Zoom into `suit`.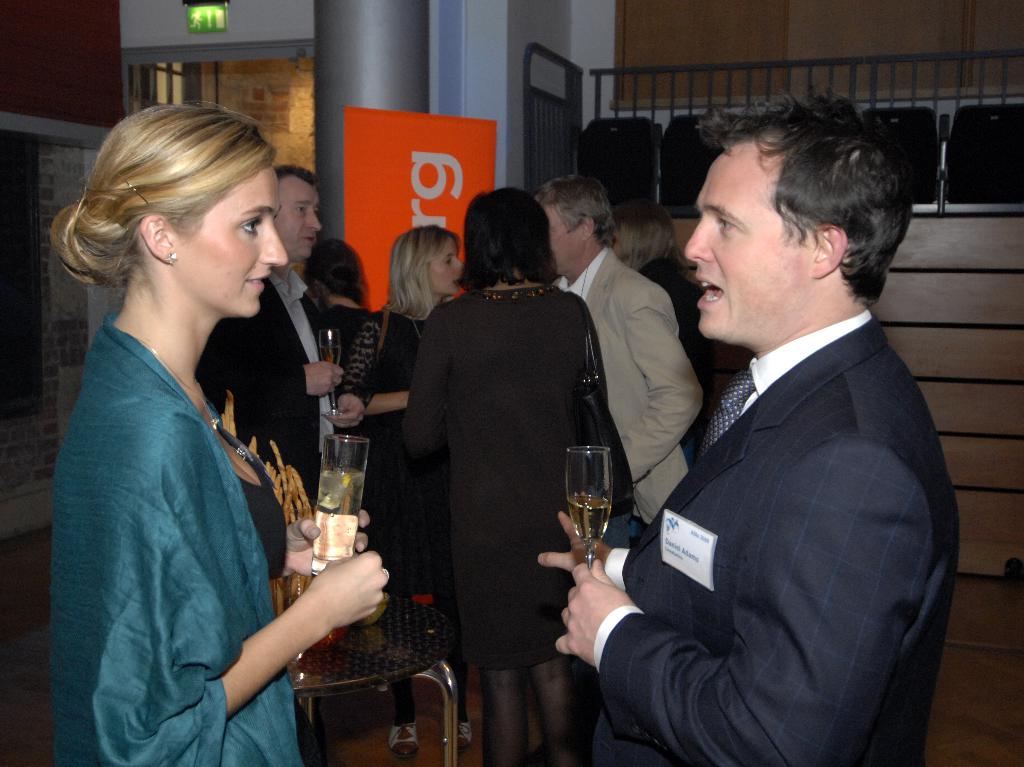
Zoom target: 202 267 340 510.
